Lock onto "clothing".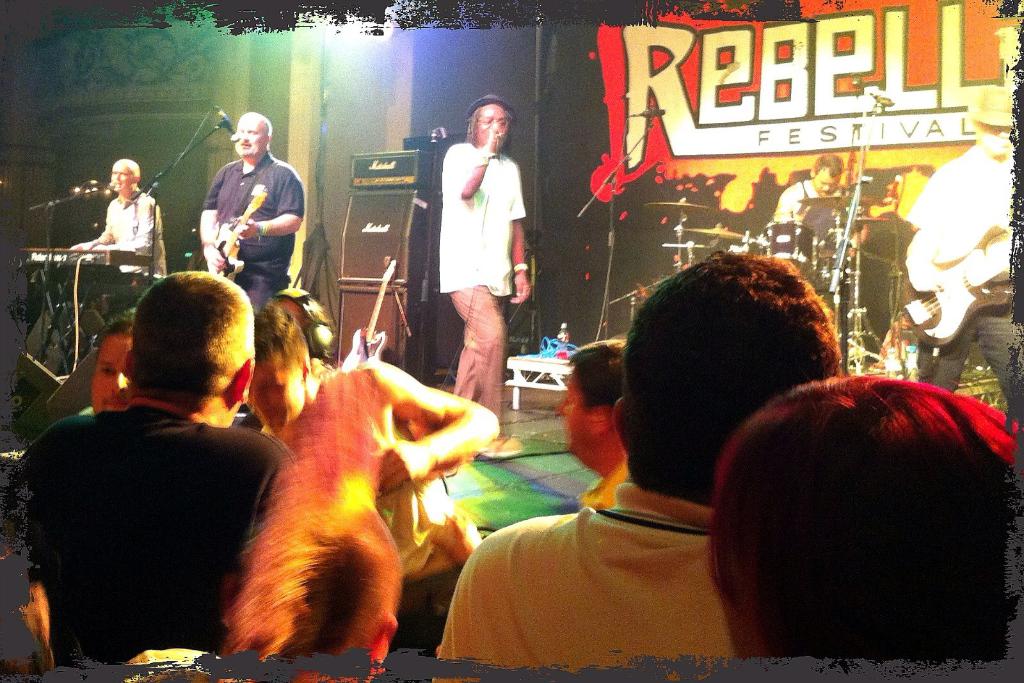
Locked: region(952, 81, 1022, 131).
